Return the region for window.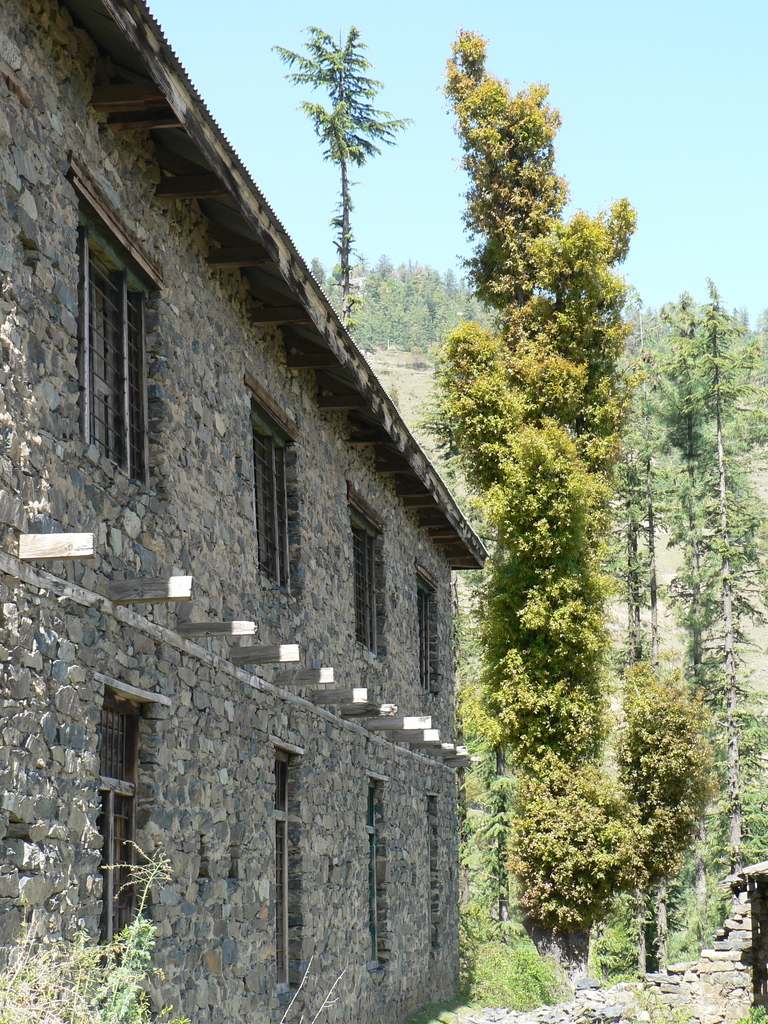
left=340, top=497, right=387, bottom=662.
